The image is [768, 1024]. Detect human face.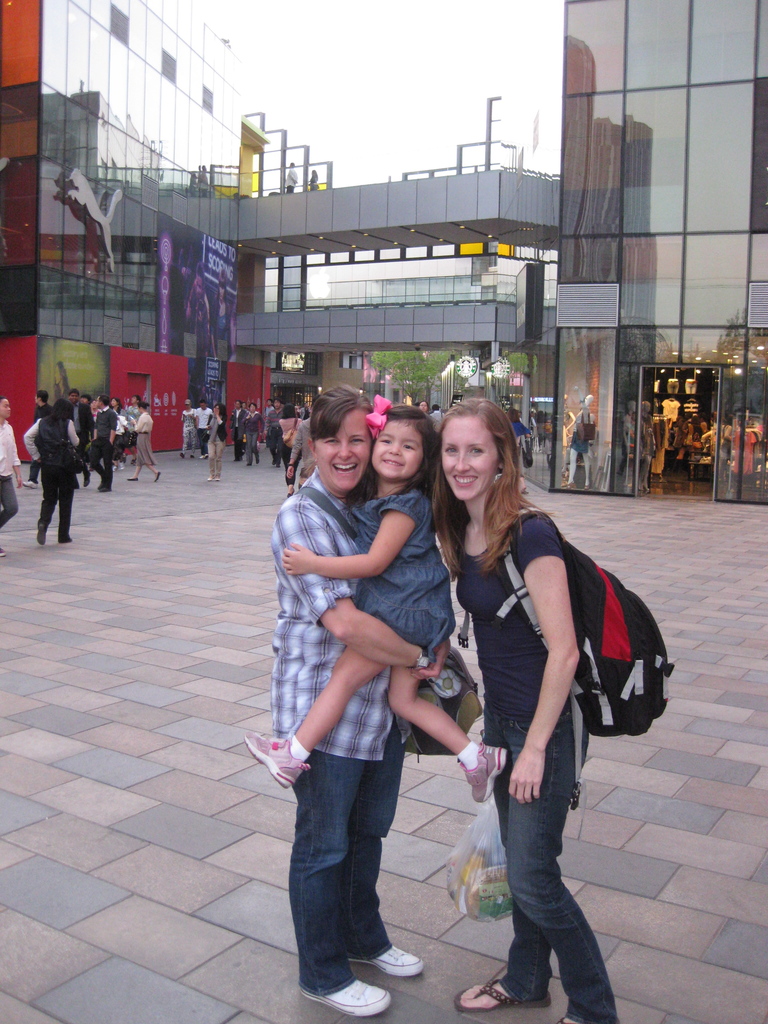
Detection: l=373, t=406, r=426, b=480.
